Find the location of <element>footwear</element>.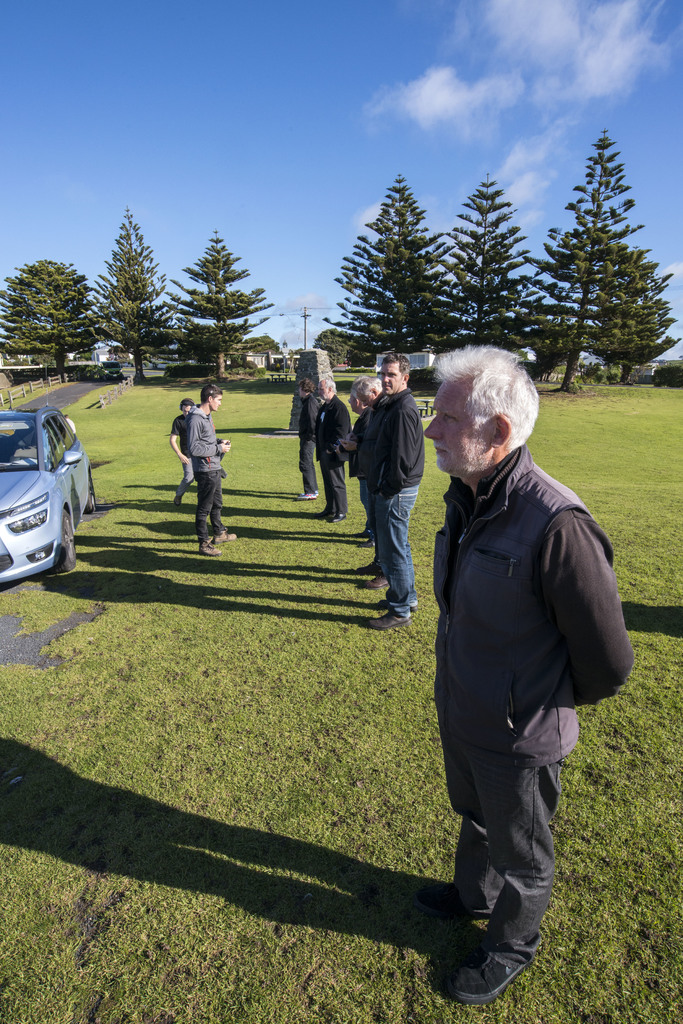
Location: {"left": 450, "top": 931, "right": 542, "bottom": 1009}.
